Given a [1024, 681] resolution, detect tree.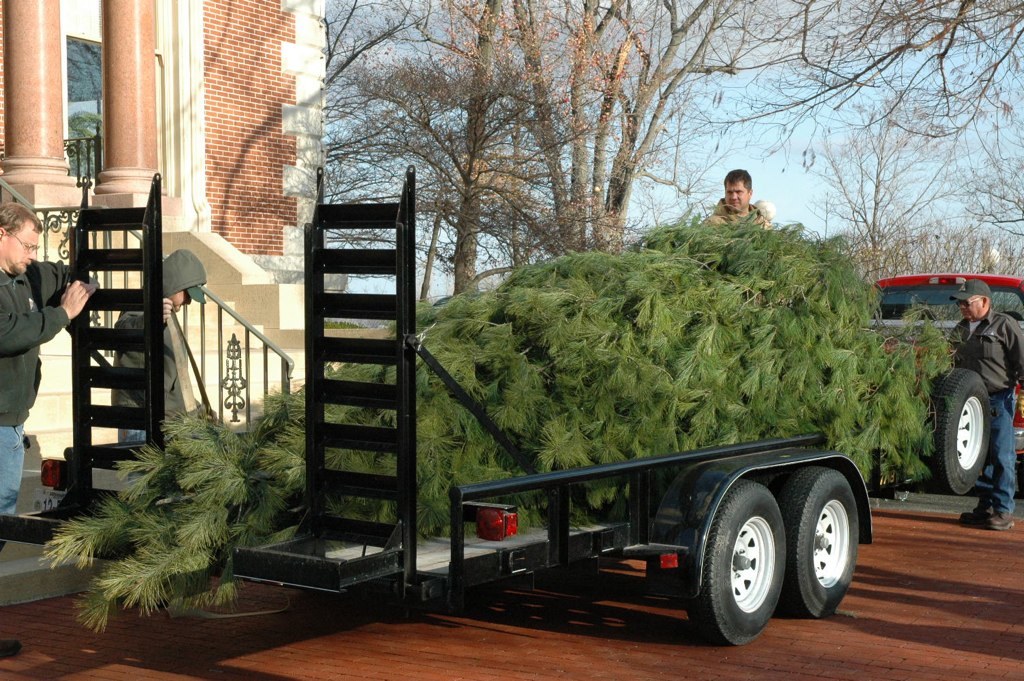
region(37, 209, 958, 638).
